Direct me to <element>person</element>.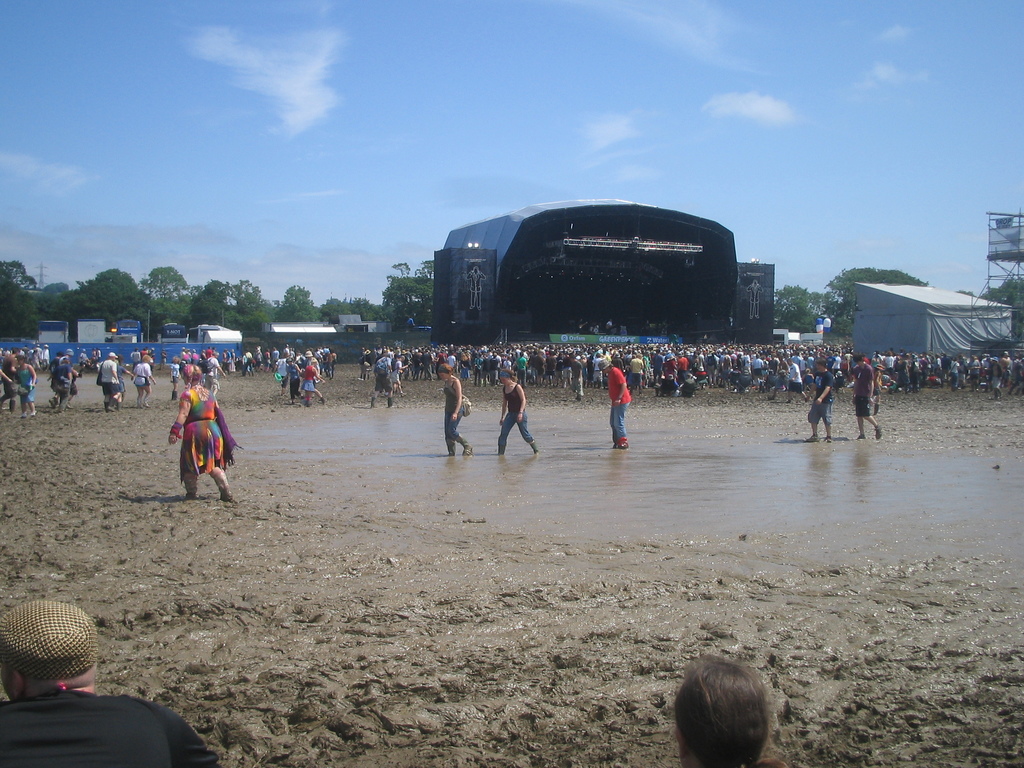
Direction: 97 346 118 403.
